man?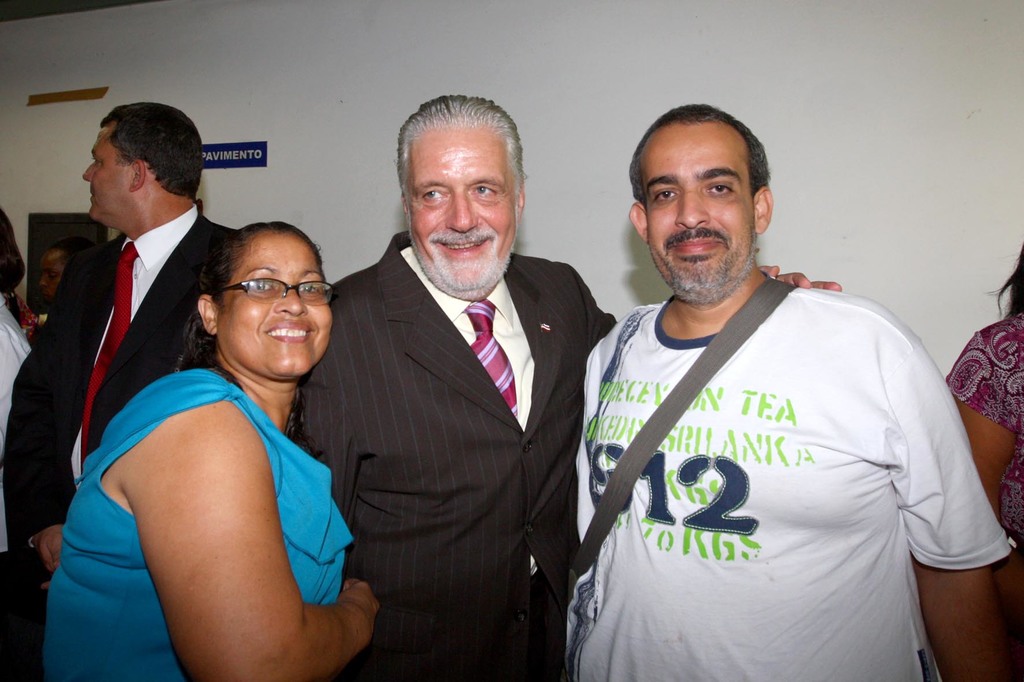
(x1=576, y1=102, x2=1023, y2=681)
